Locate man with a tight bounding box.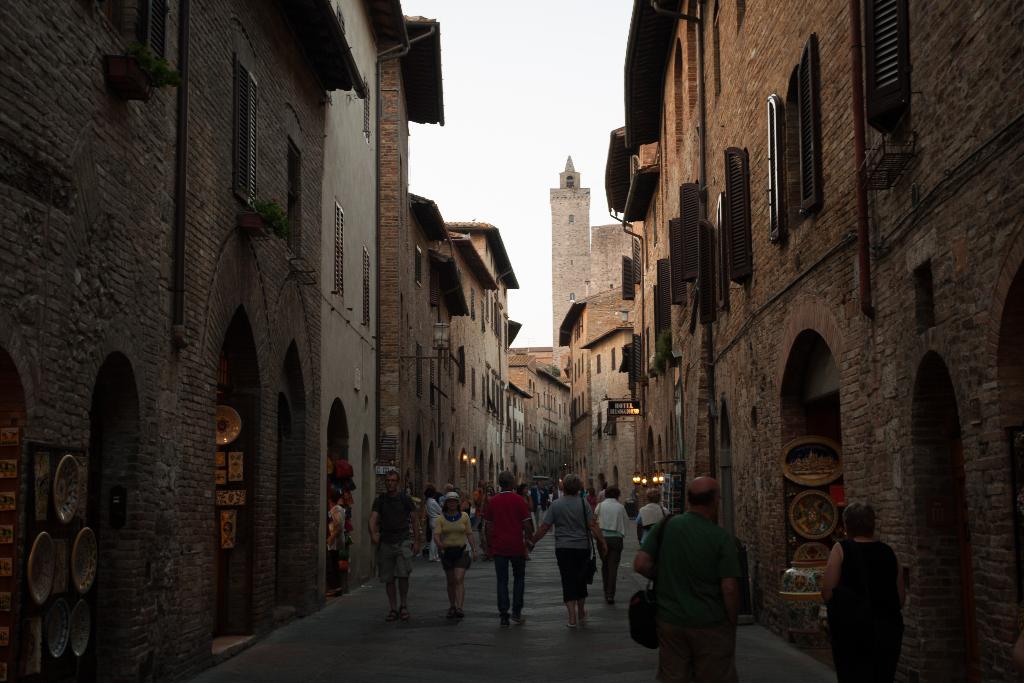
(639,481,761,668).
